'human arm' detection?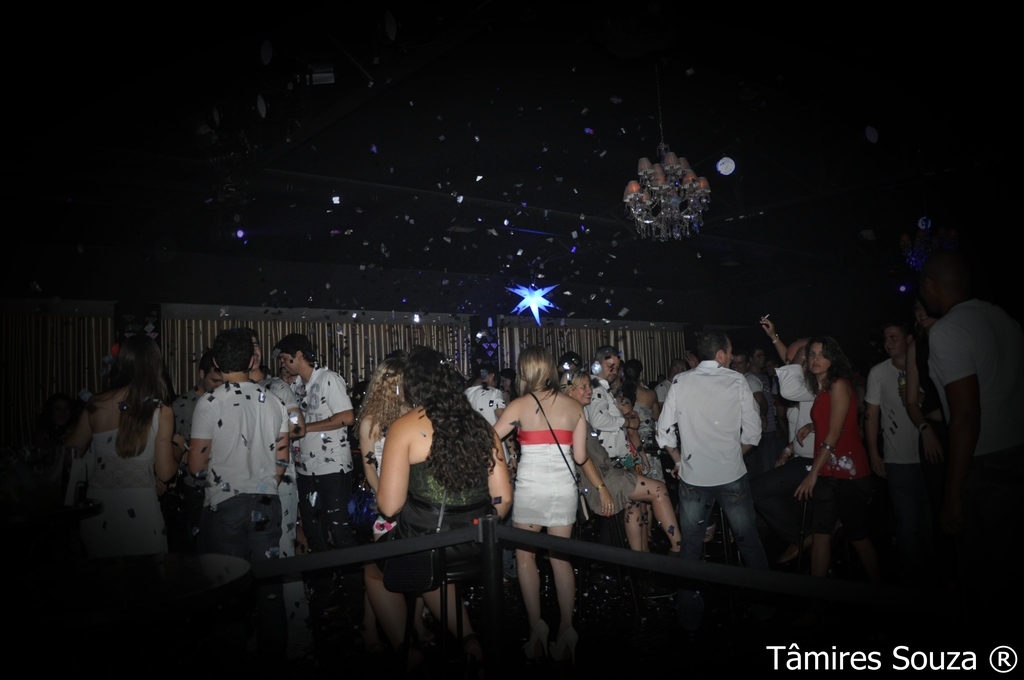
{"x1": 797, "y1": 419, "x2": 814, "y2": 442}
